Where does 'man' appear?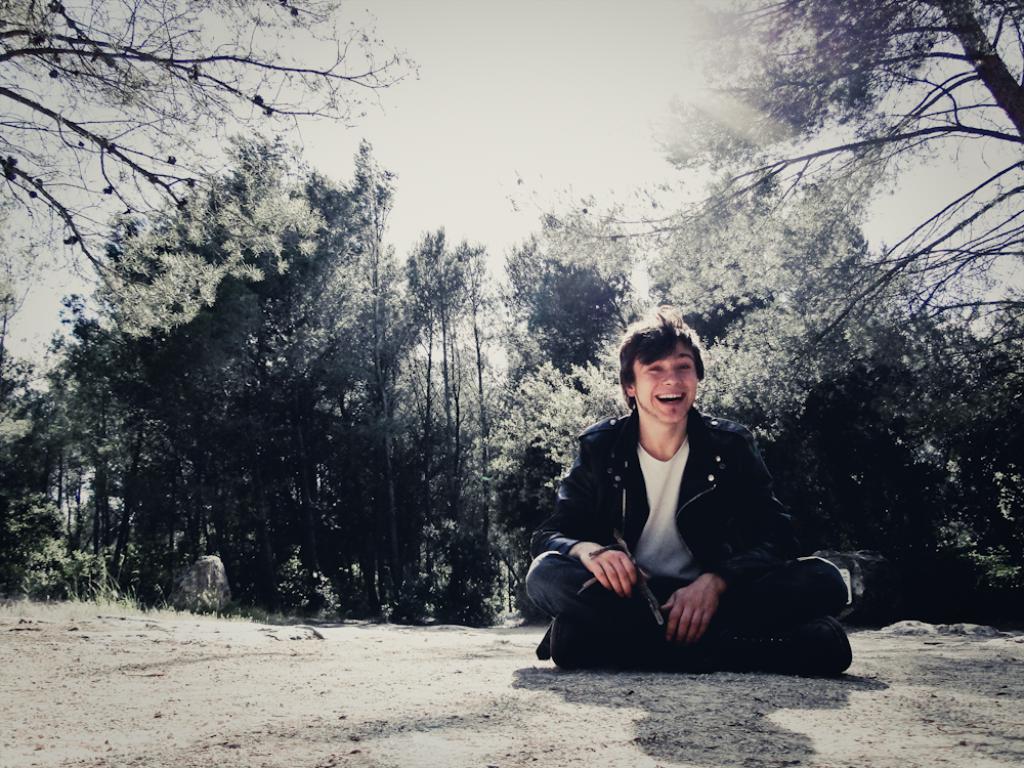
Appears at {"left": 523, "top": 331, "right": 844, "bottom": 675}.
